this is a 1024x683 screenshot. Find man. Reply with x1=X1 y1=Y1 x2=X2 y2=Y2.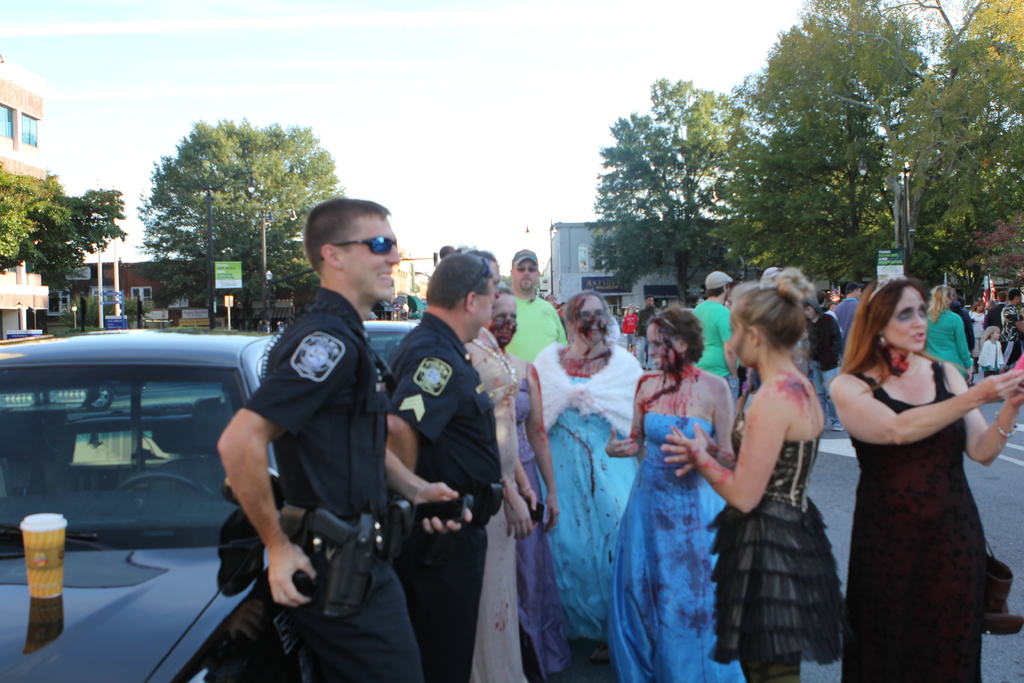
x1=694 y1=276 x2=736 y2=411.
